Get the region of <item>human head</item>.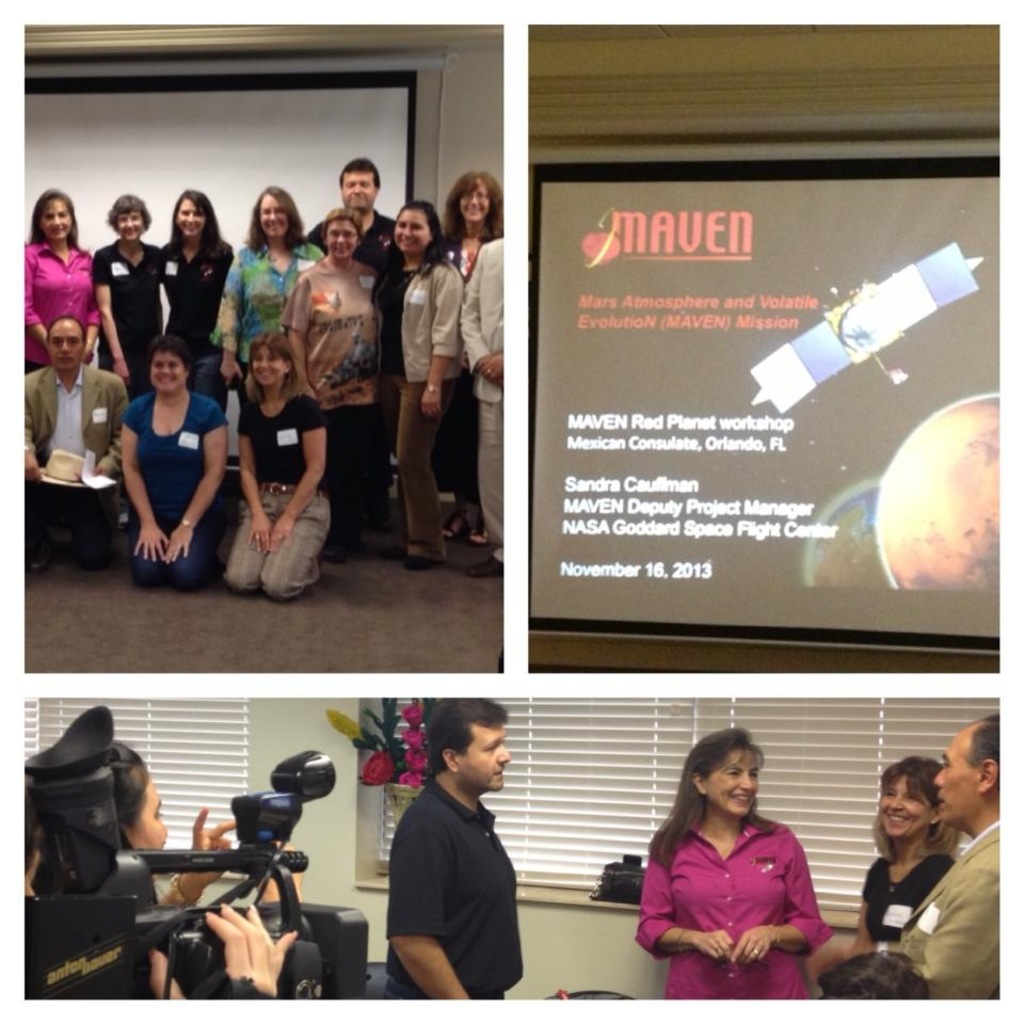
29/187/73/243.
